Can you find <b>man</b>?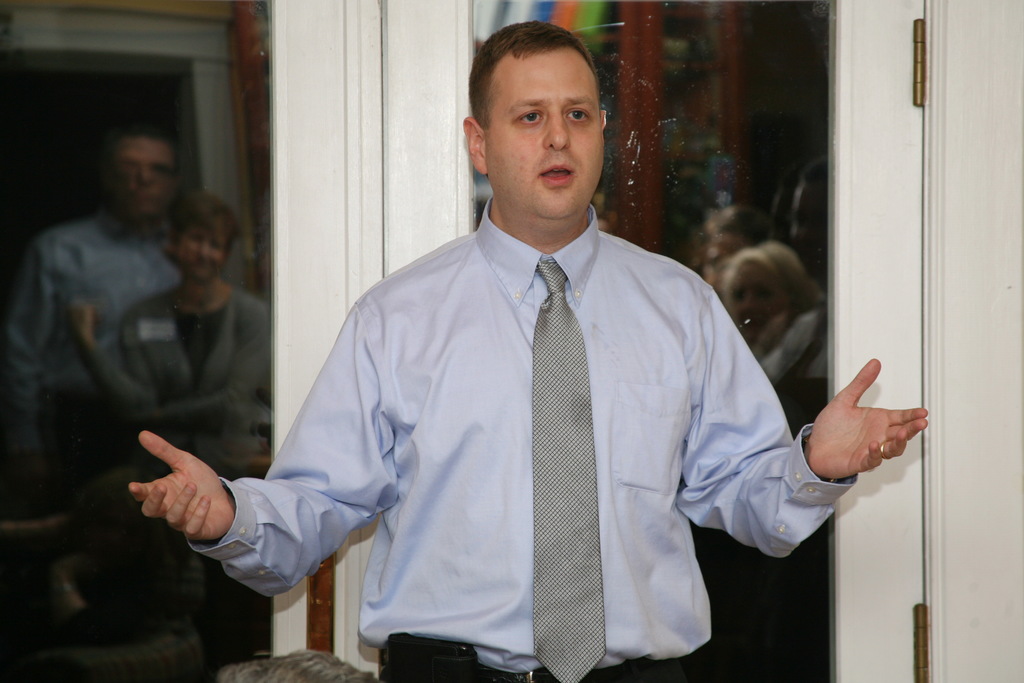
Yes, bounding box: 6/115/188/518.
